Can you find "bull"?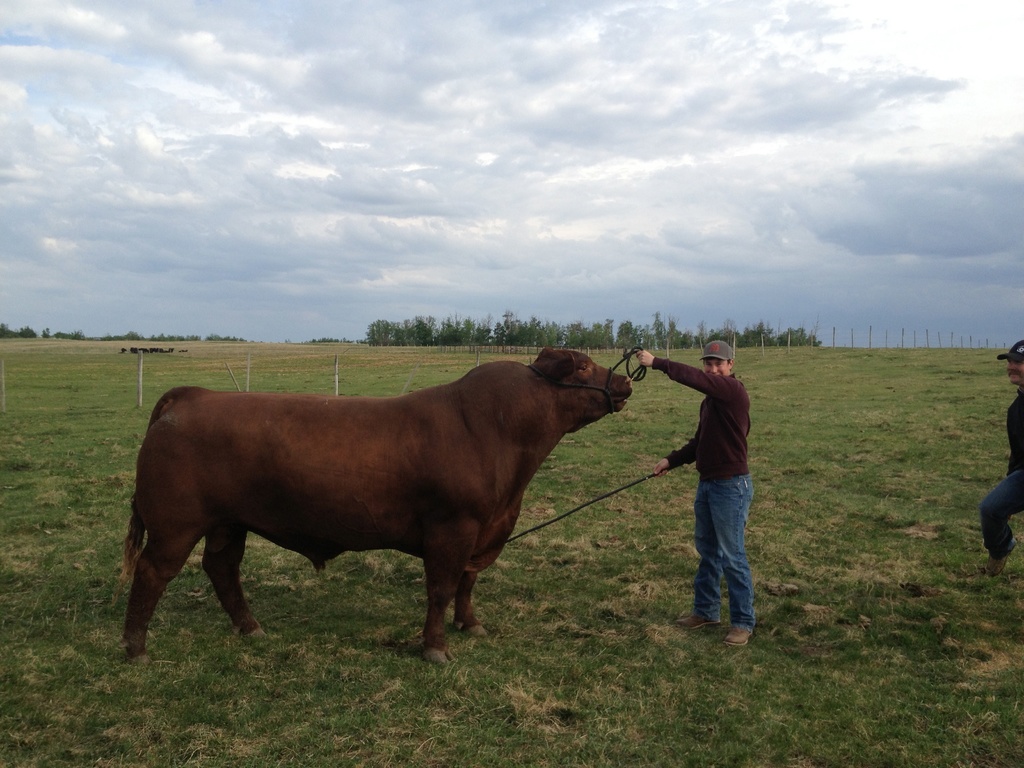
Yes, bounding box: (118,346,636,664).
